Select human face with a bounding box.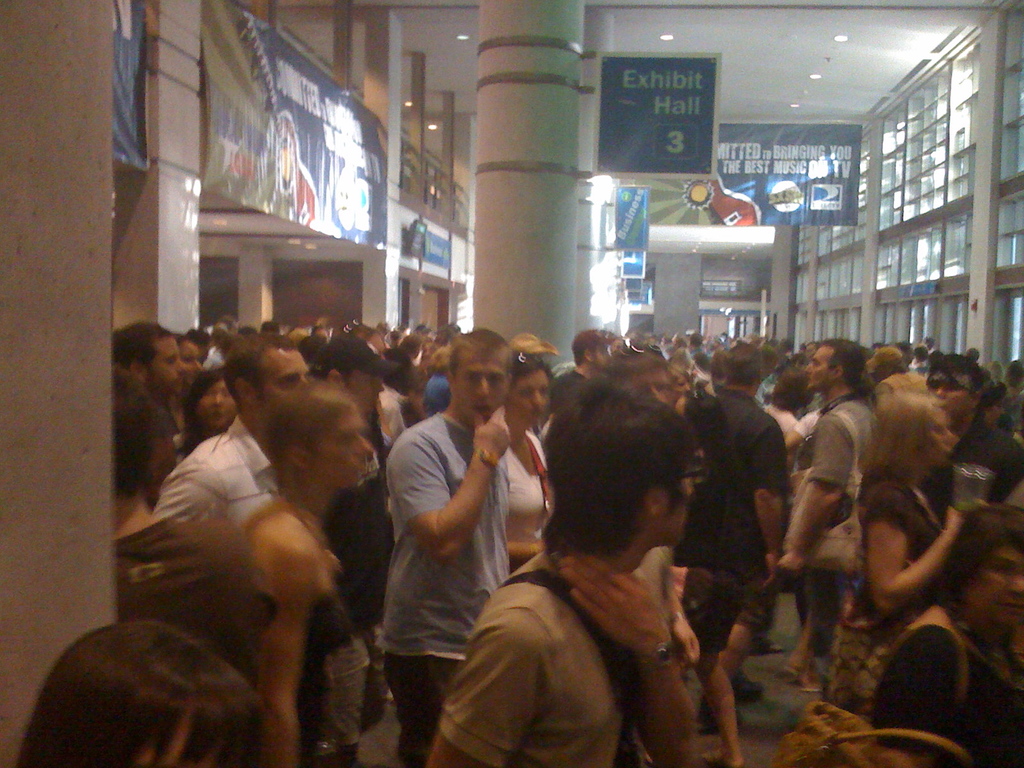
975:543:1023:627.
